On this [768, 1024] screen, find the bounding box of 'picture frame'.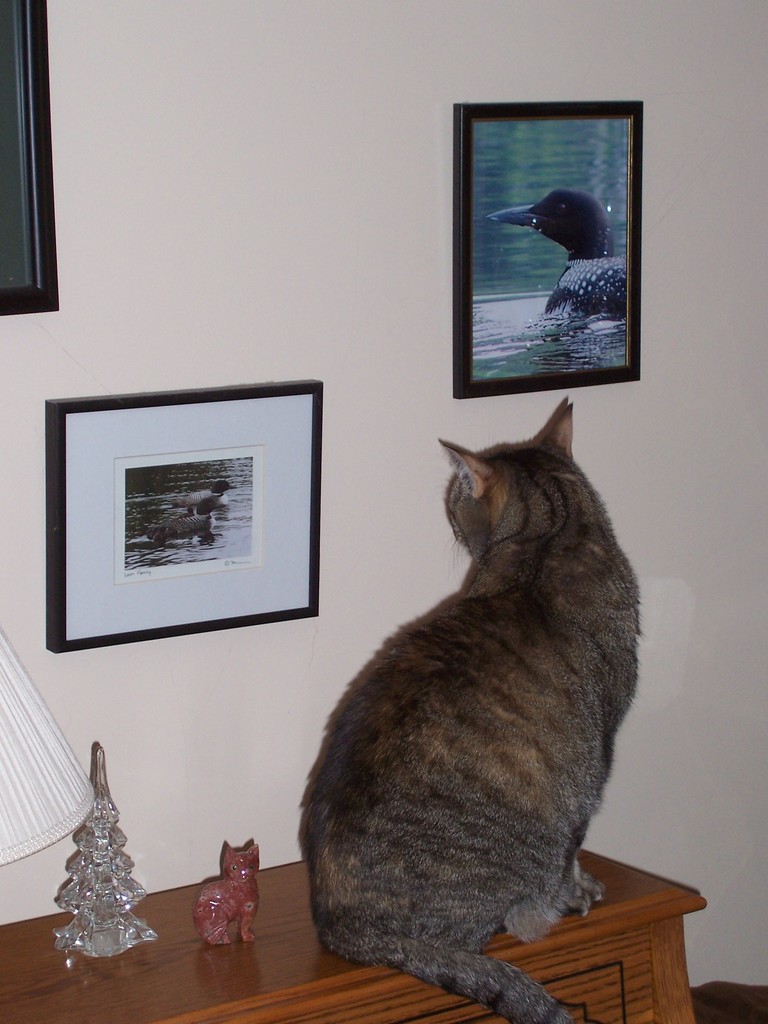
Bounding box: [x1=454, y1=92, x2=639, y2=402].
